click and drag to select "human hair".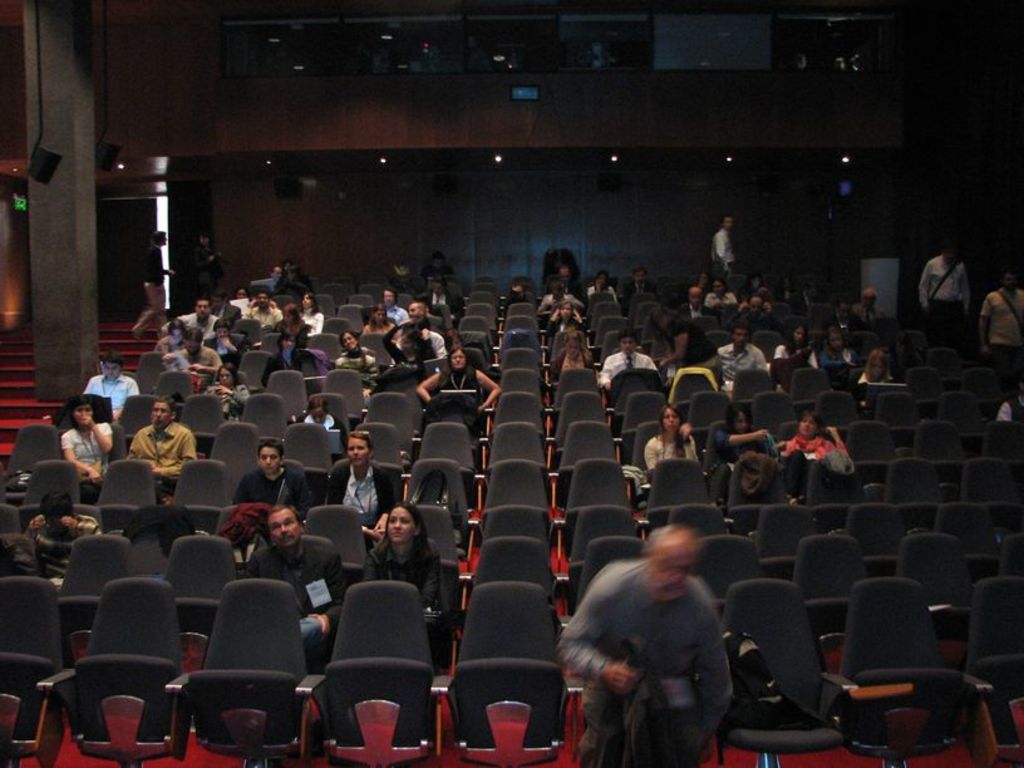
Selection: {"x1": 100, "y1": 350, "x2": 125, "y2": 373}.
